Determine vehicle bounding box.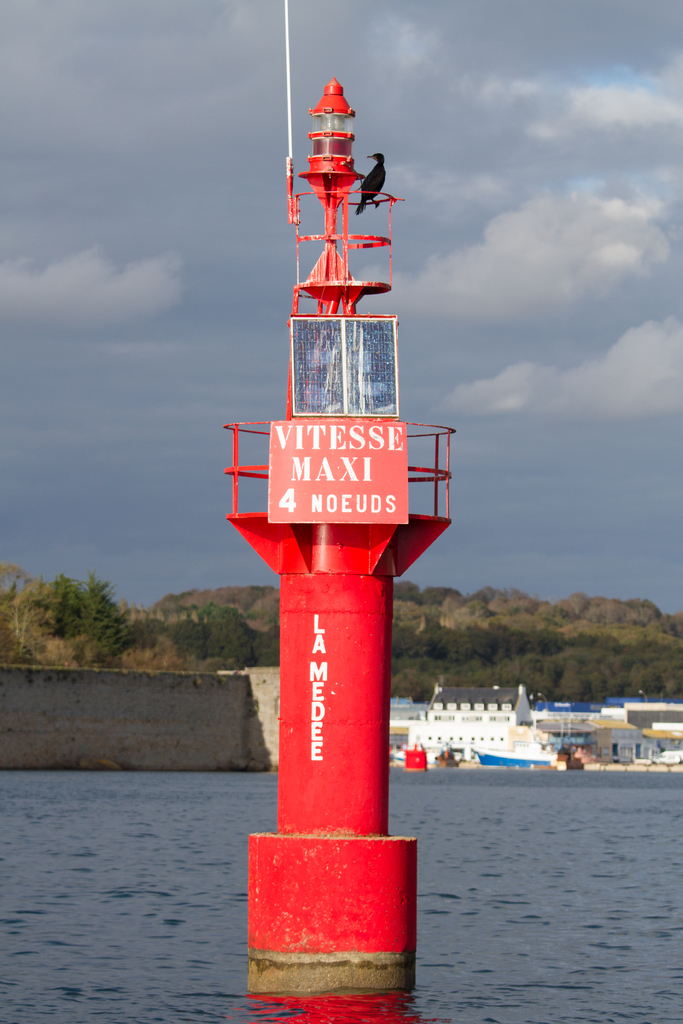
Determined: {"x1": 387, "y1": 685, "x2": 595, "y2": 767}.
